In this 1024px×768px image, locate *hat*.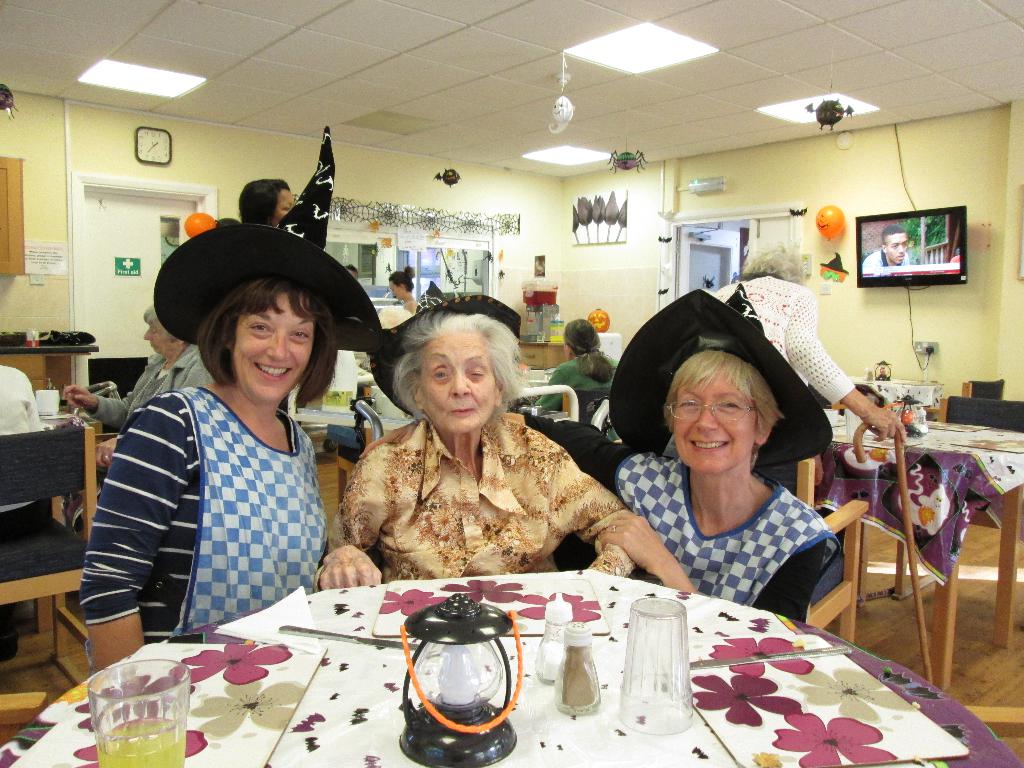
Bounding box: left=366, top=296, right=524, bottom=415.
